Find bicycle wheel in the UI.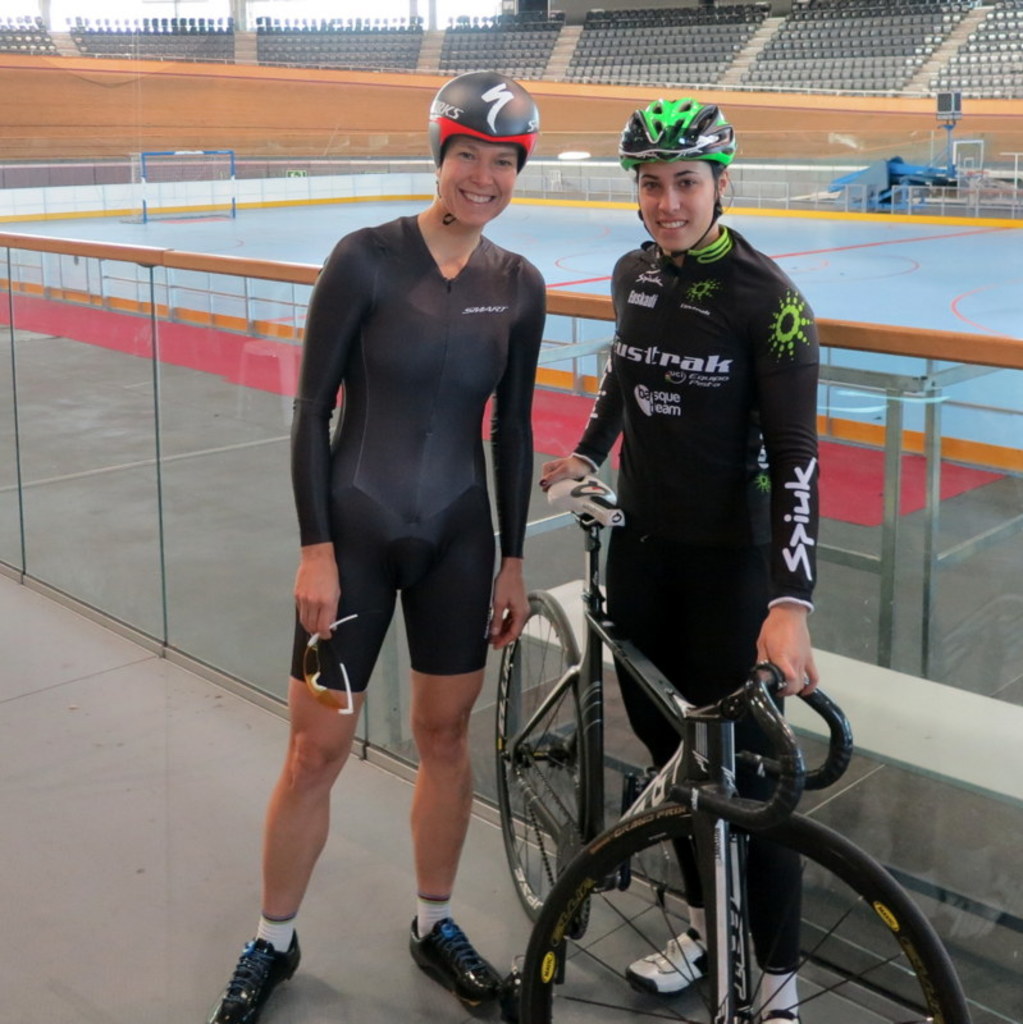
UI element at box(516, 800, 976, 1023).
